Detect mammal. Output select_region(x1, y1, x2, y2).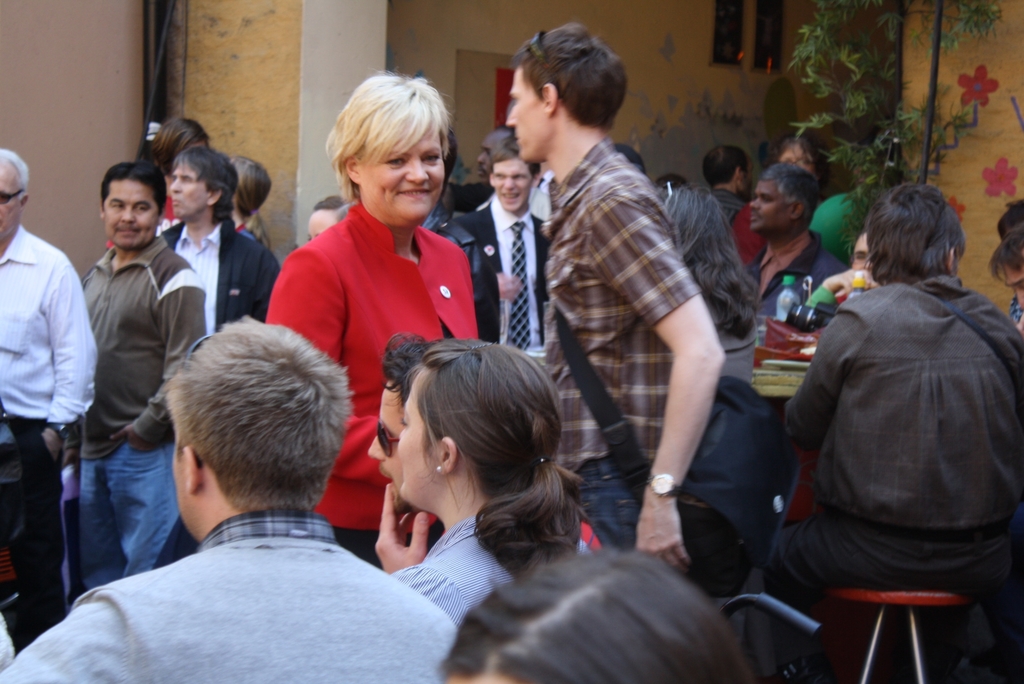
select_region(260, 61, 486, 573).
